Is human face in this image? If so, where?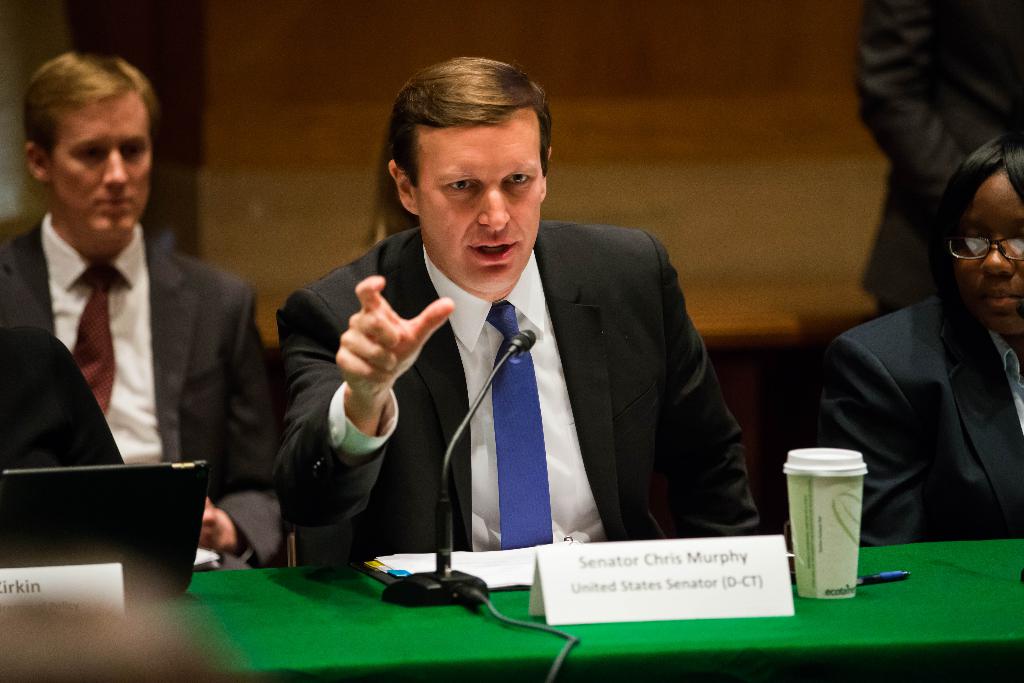
Yes, at 960 168 1023 341.
